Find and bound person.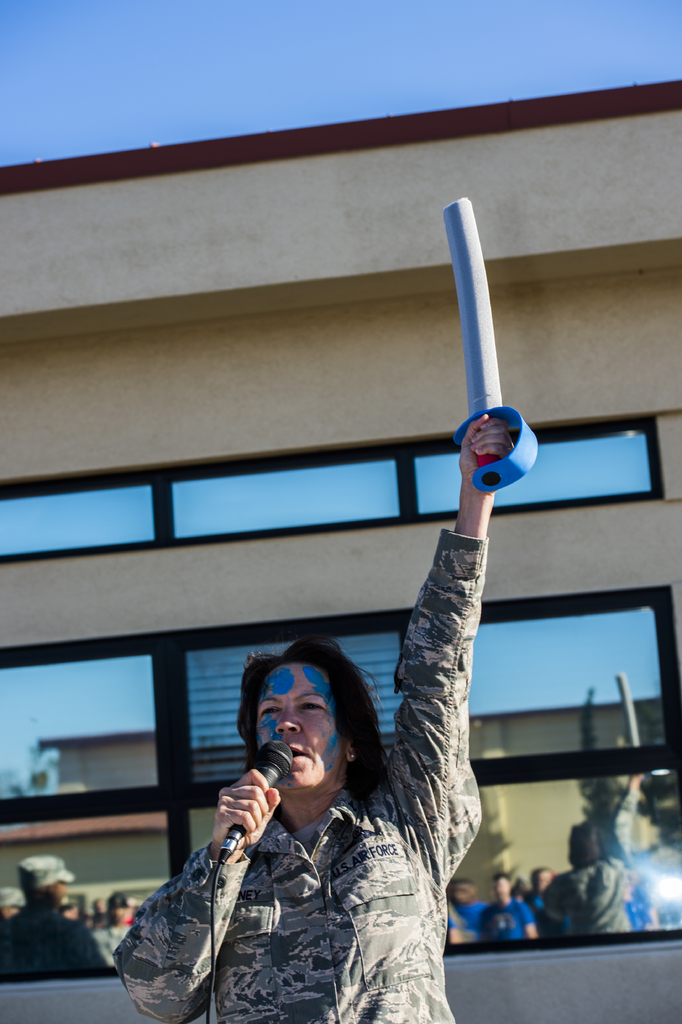
Bound: (9, 846, 114, 979).
